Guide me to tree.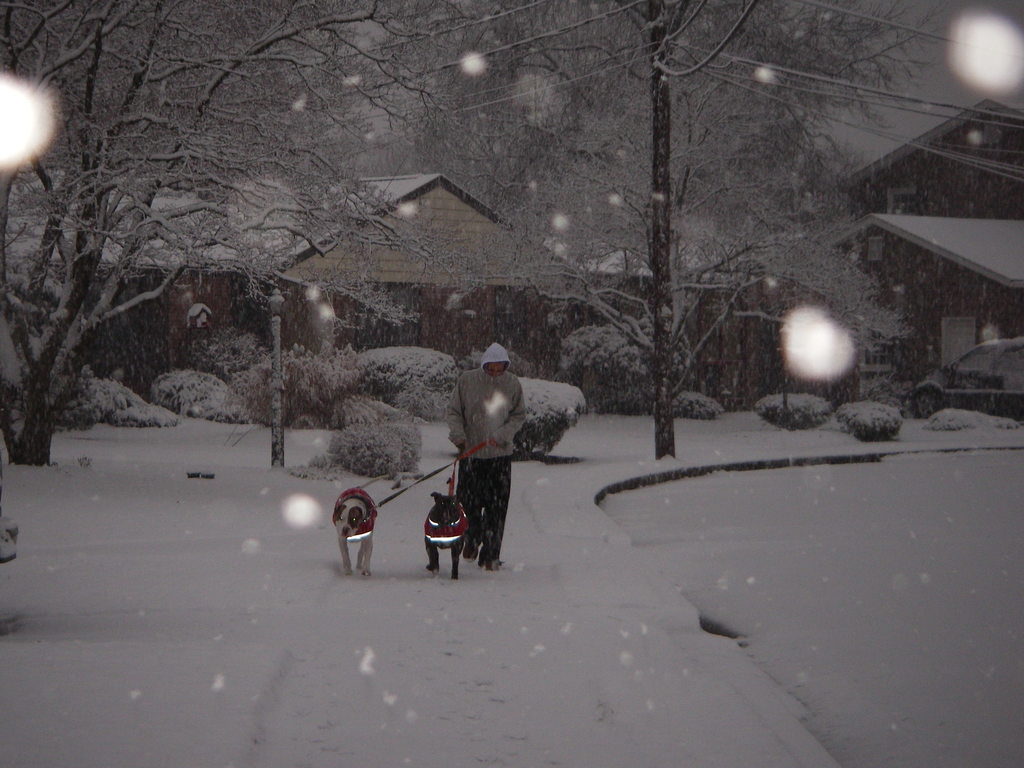
Guidance: 403:0:909:449.
